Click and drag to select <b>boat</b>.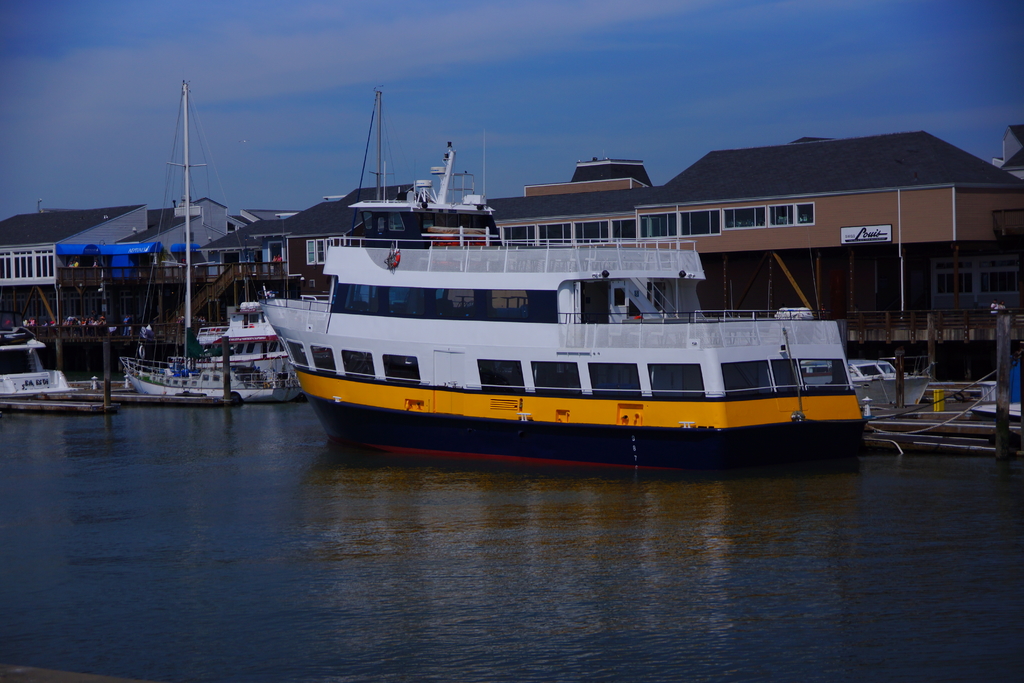
Selection: (870, 378, 1023, 443).
